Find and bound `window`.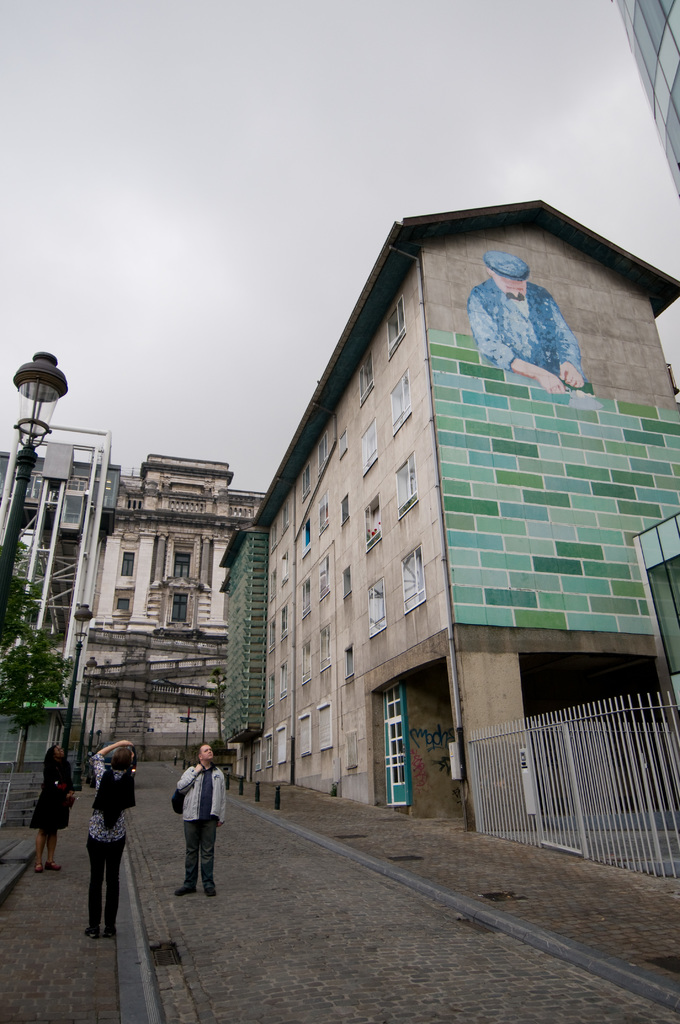
Bound: (x1=279, y1=600, x2=287, y2=637).
